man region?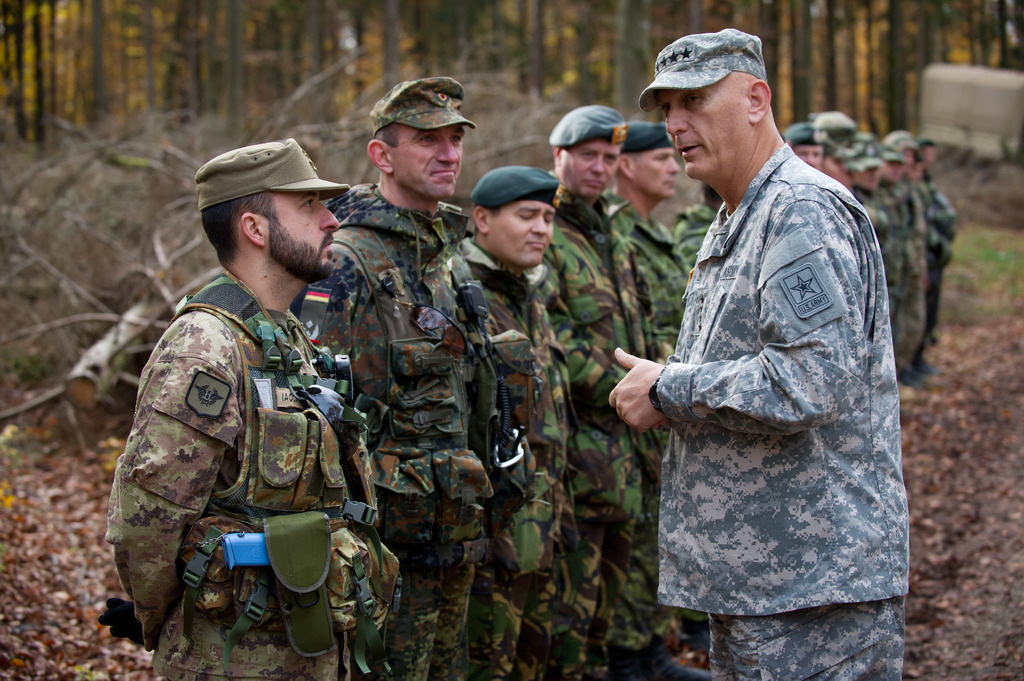
region(300, 76, 532, 680)
